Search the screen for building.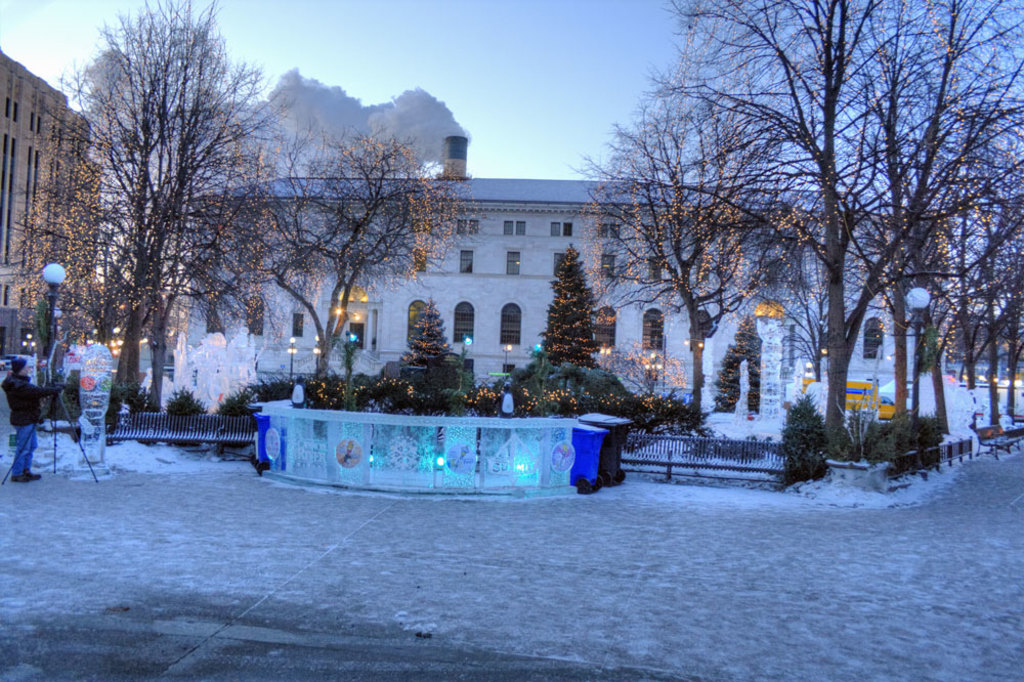
Found at 0:43:103:359.
